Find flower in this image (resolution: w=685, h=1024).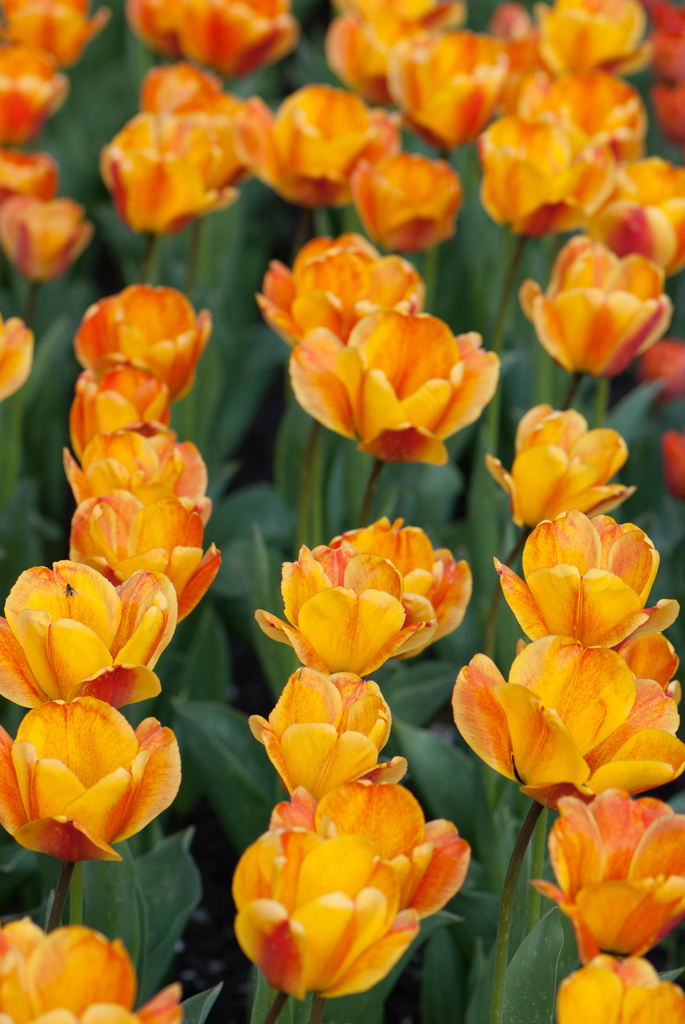
{"left": 0, "top": 155, "right": 56, "bottom": 218}.
